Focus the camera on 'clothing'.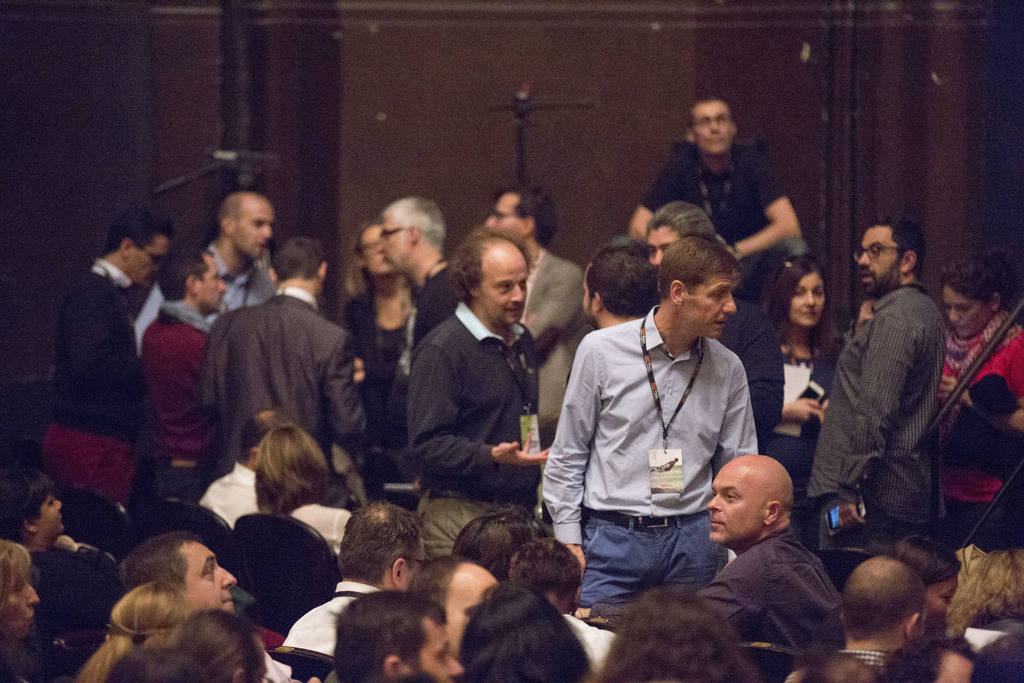
Focus region: (348, 293, 428, 460).
